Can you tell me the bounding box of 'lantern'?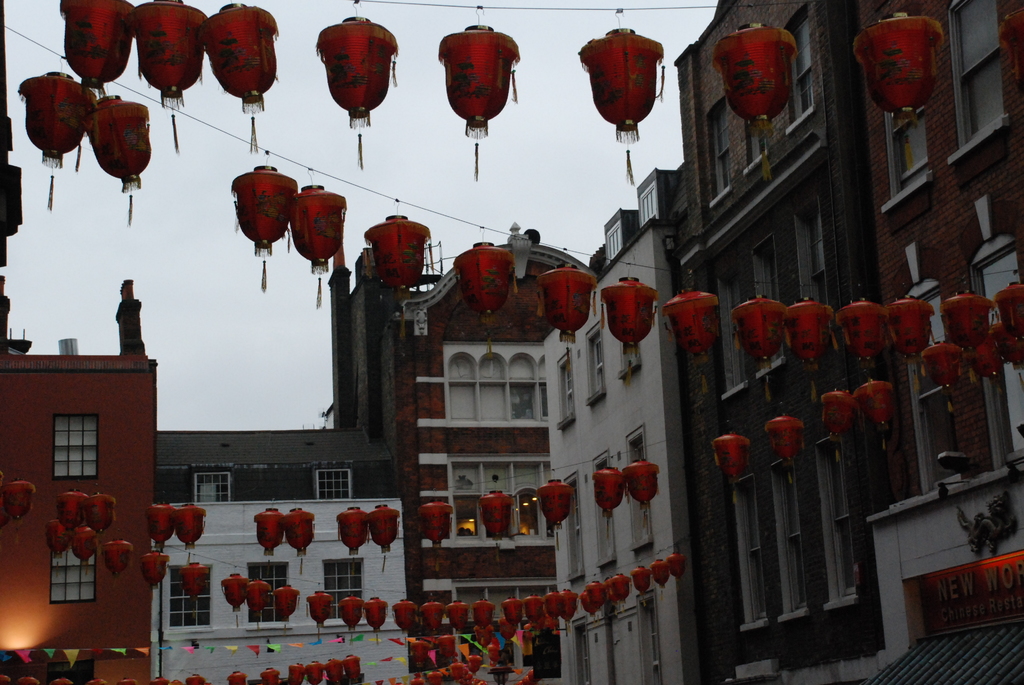
574/11/662/177.
